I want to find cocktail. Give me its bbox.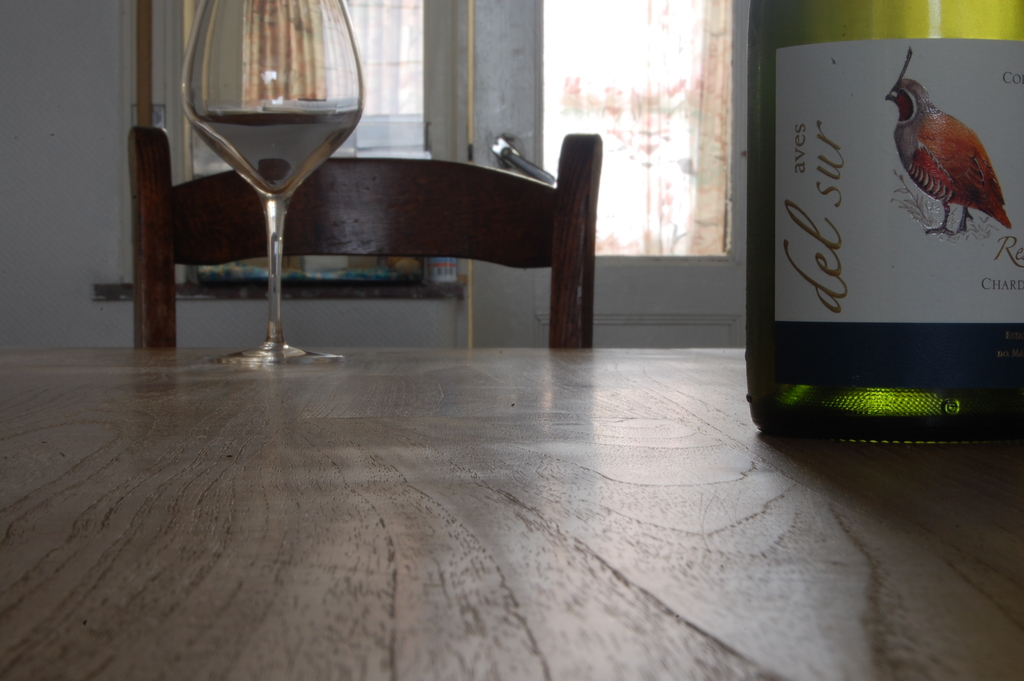
<bbox>181, 0, 365, 363</bbox>.
